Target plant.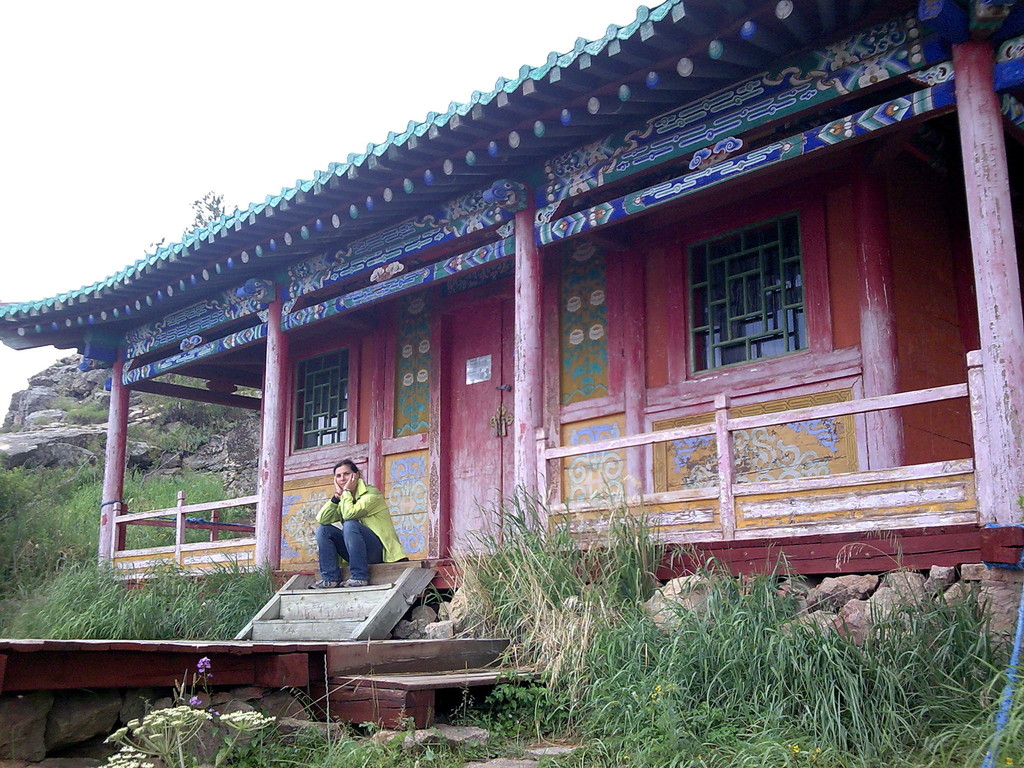
Target region: l=103, t=705, r=212, b=767.
